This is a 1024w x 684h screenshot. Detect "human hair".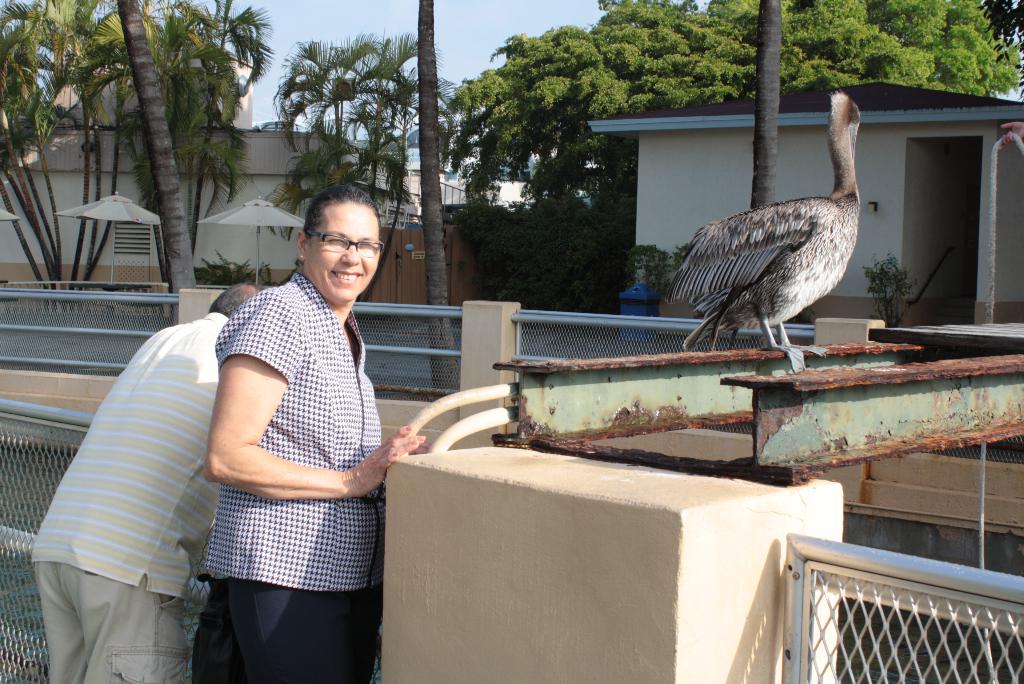
<region>206, 282, 264, 315</region>.
